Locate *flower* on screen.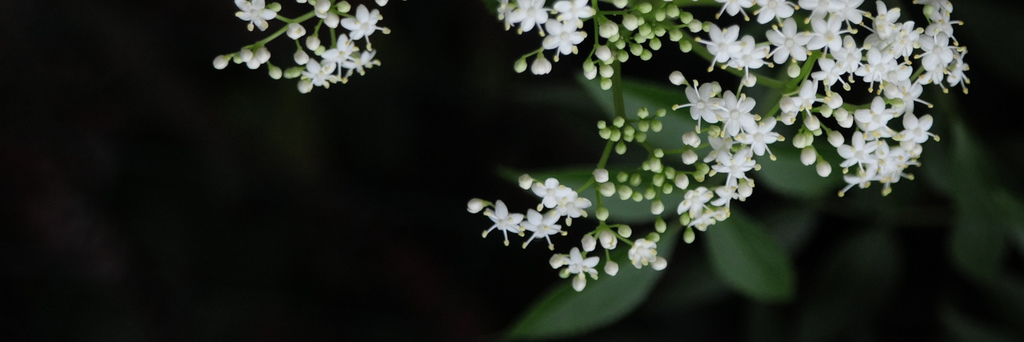
On screen at crop(680, 187, 710, 217).
